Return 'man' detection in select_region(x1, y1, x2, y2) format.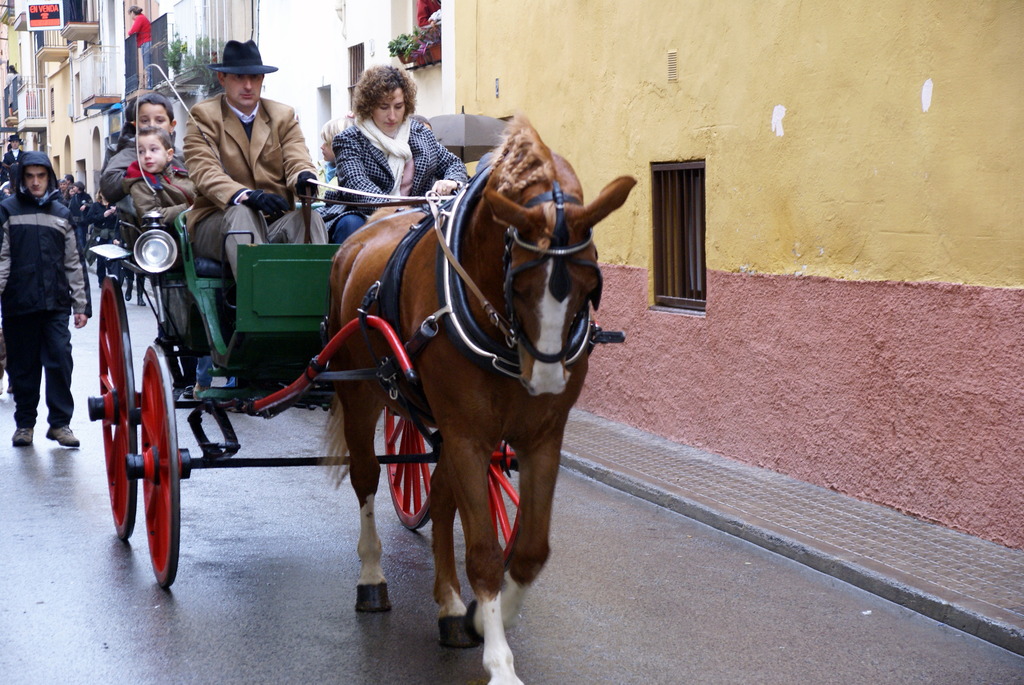
select_region(0, 146, 93, 446).
